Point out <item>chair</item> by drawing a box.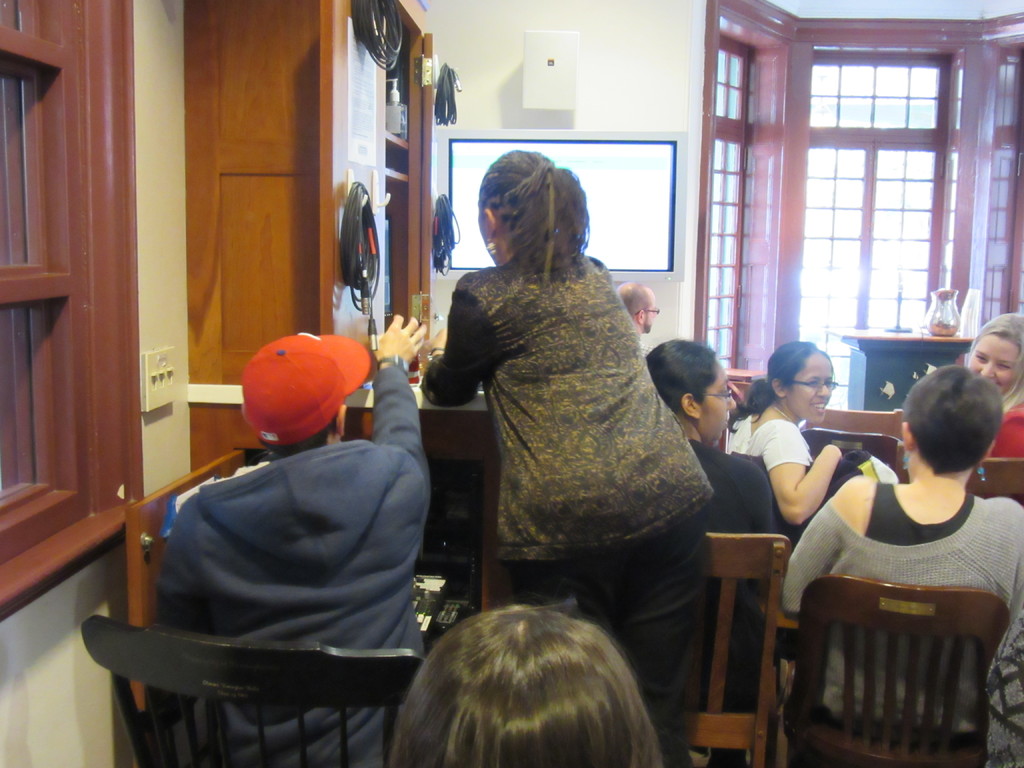
select_region(805, 427, 907, 488).
